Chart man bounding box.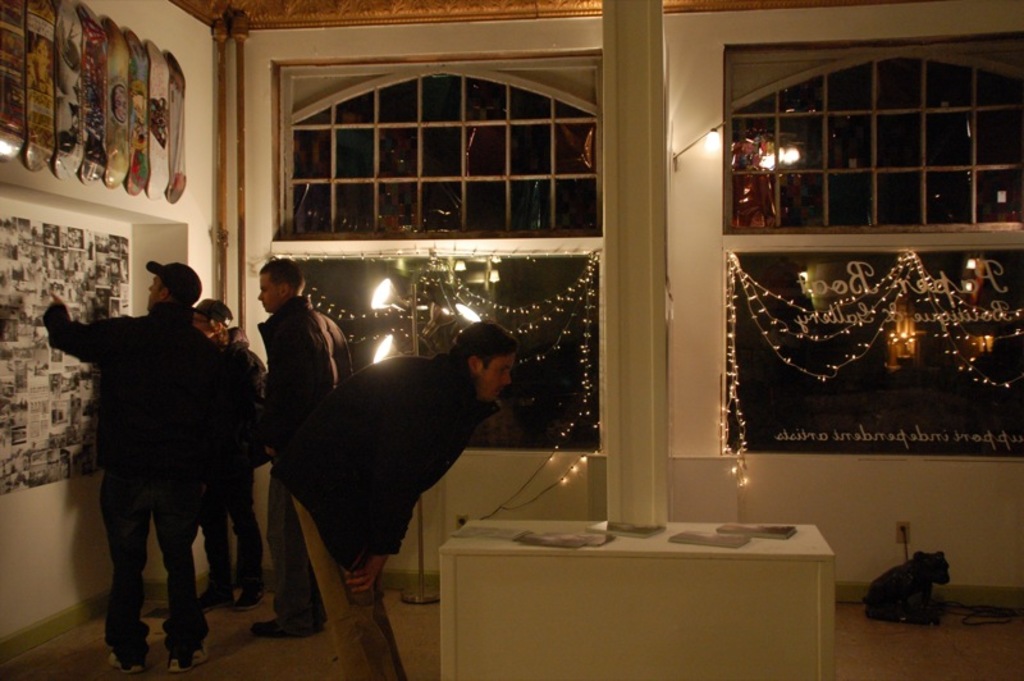
Charted: box(283, 320, 516, 680).
